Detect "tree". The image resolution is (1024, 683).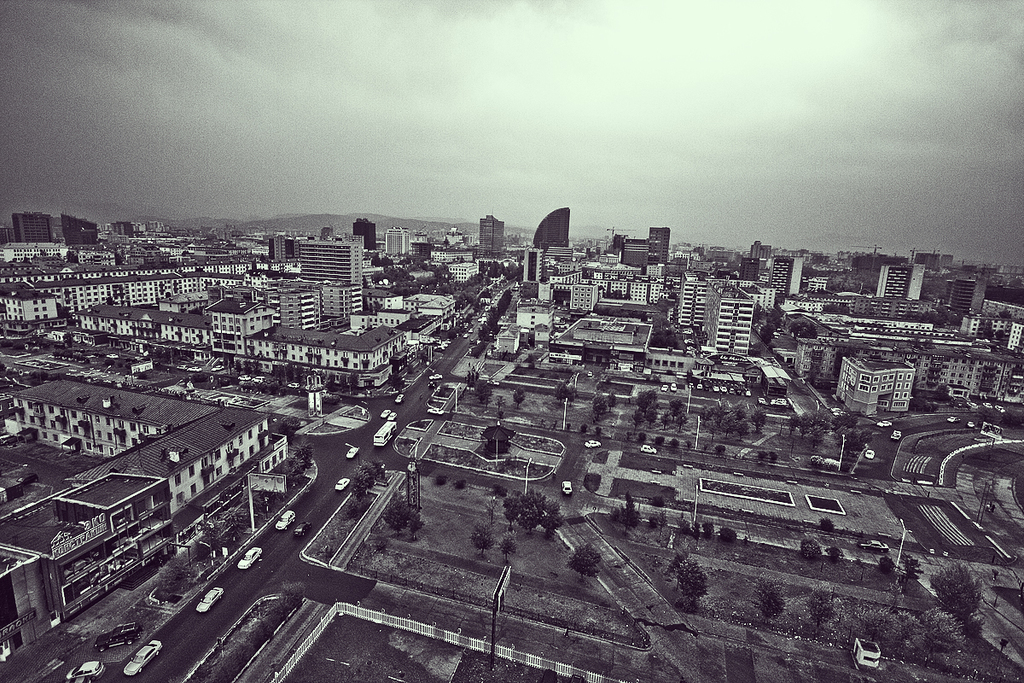
(x1=552, y1=378, x2=571, y2=413).
